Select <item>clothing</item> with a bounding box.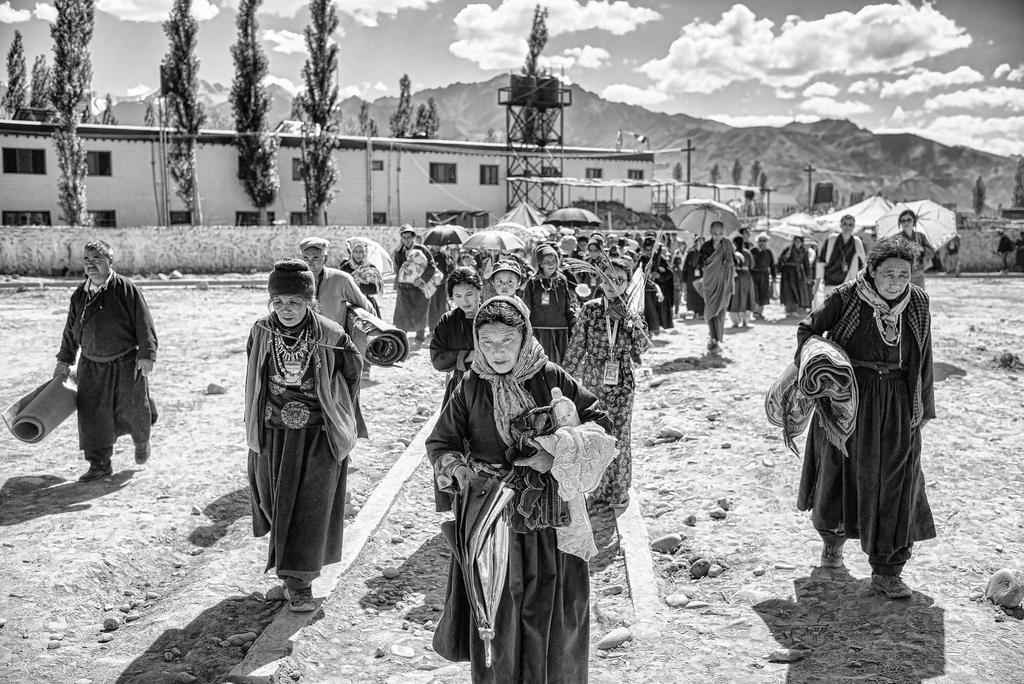
crop(781, 242, 811, 313).
